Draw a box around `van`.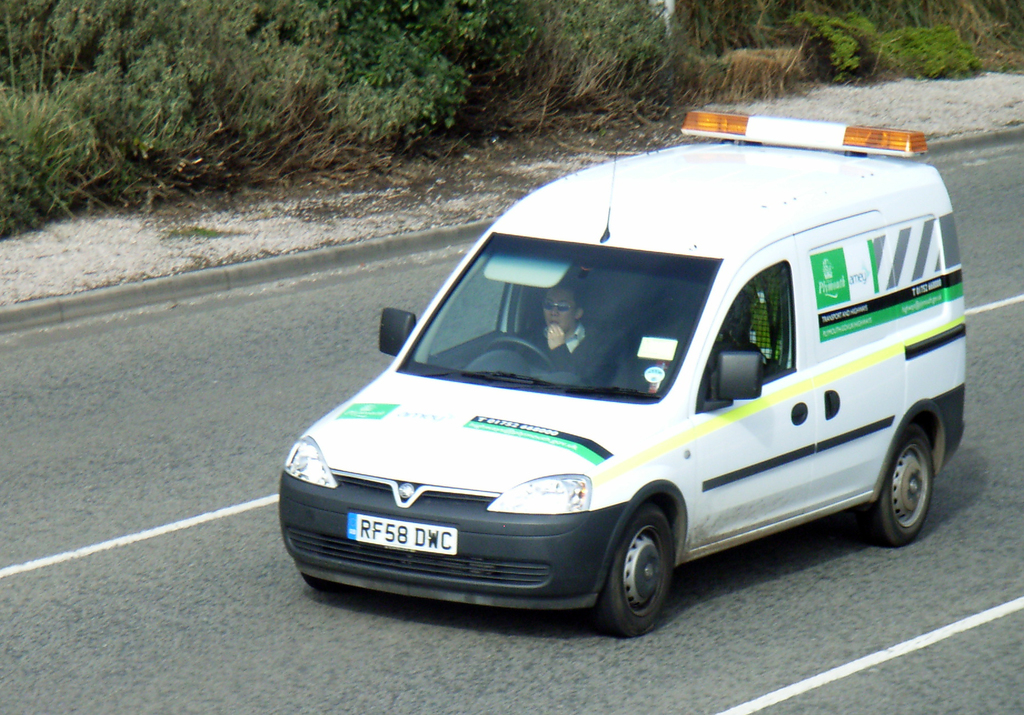
Rect(276, 106, 967, 638).
